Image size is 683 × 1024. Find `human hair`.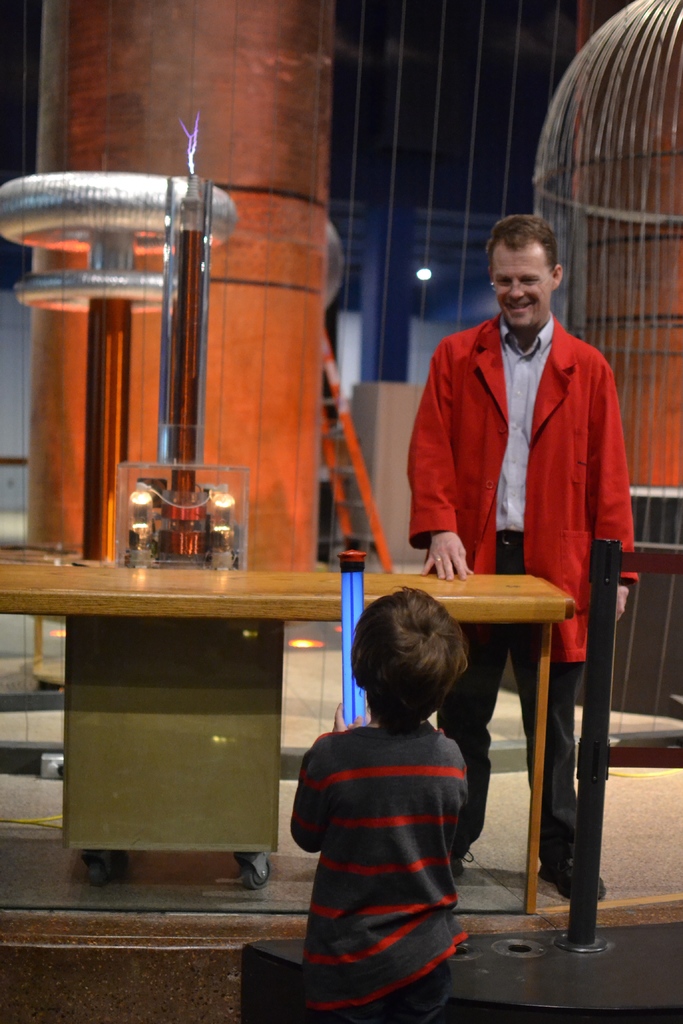
select_region(499, 207, 574, 292).
